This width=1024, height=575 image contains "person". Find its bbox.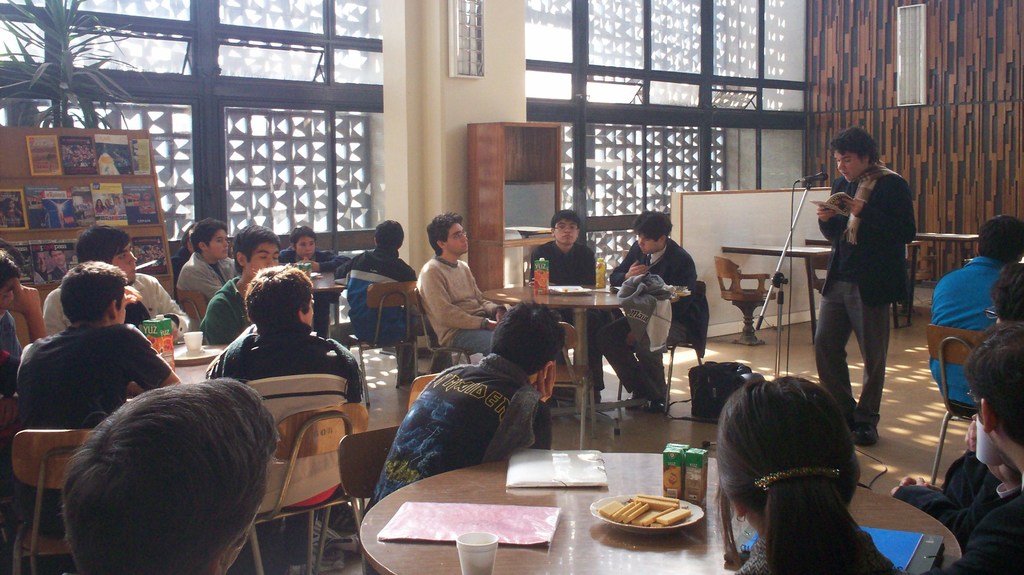
l=209, t=255, r=369, b=574.
